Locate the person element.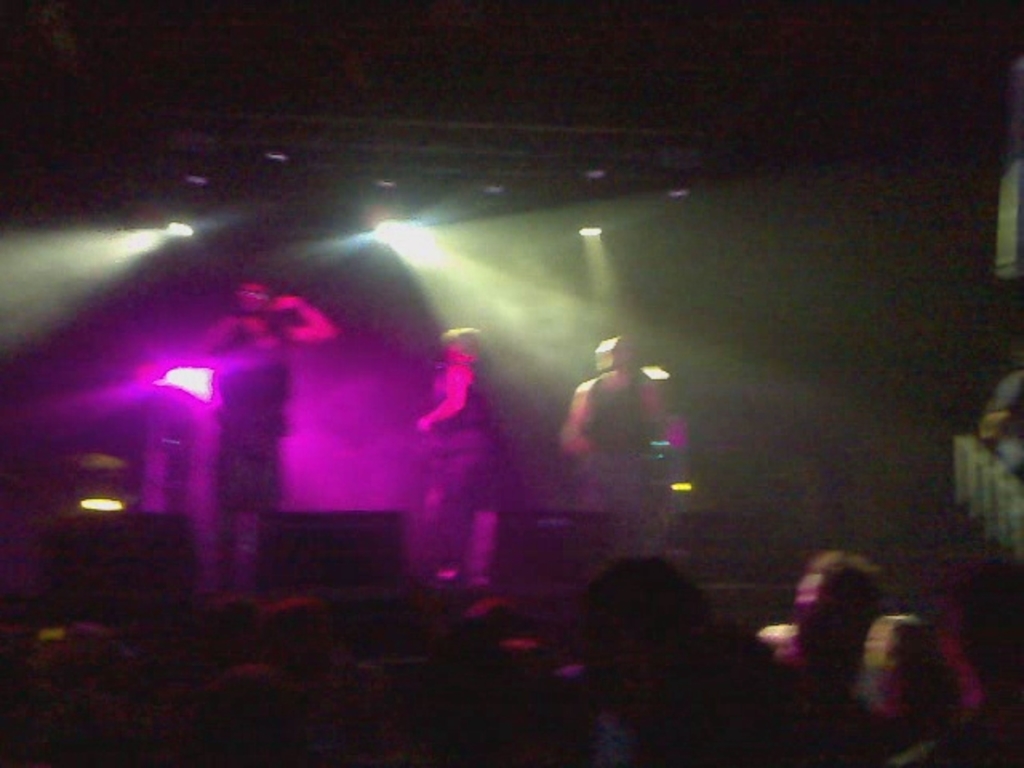
Element bbox: select_region(565, 336, 707, 523).
